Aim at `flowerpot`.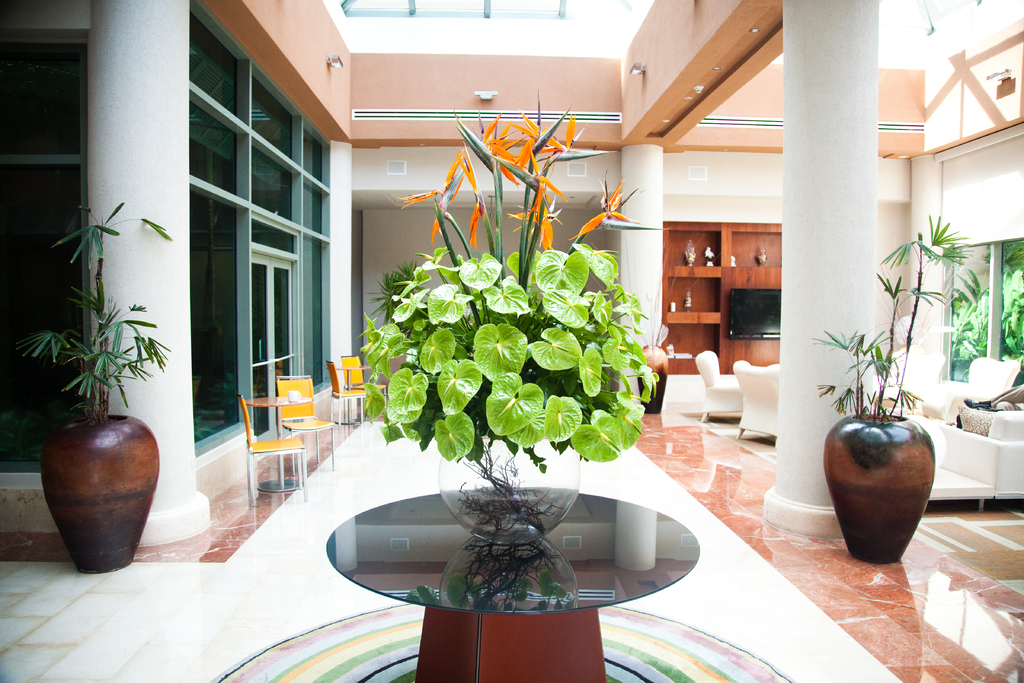
Aimed at box(828, 415, 933, 558).
